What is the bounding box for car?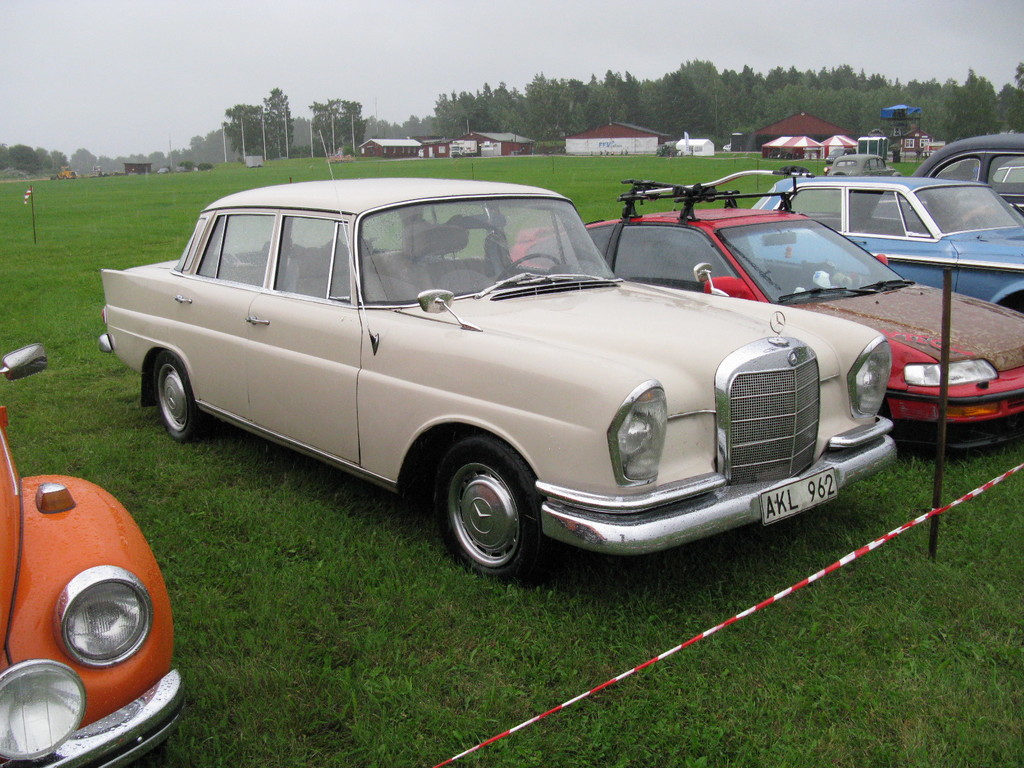
{"left": 0, "top": 339, "right": 182, "bottom": 767}.
